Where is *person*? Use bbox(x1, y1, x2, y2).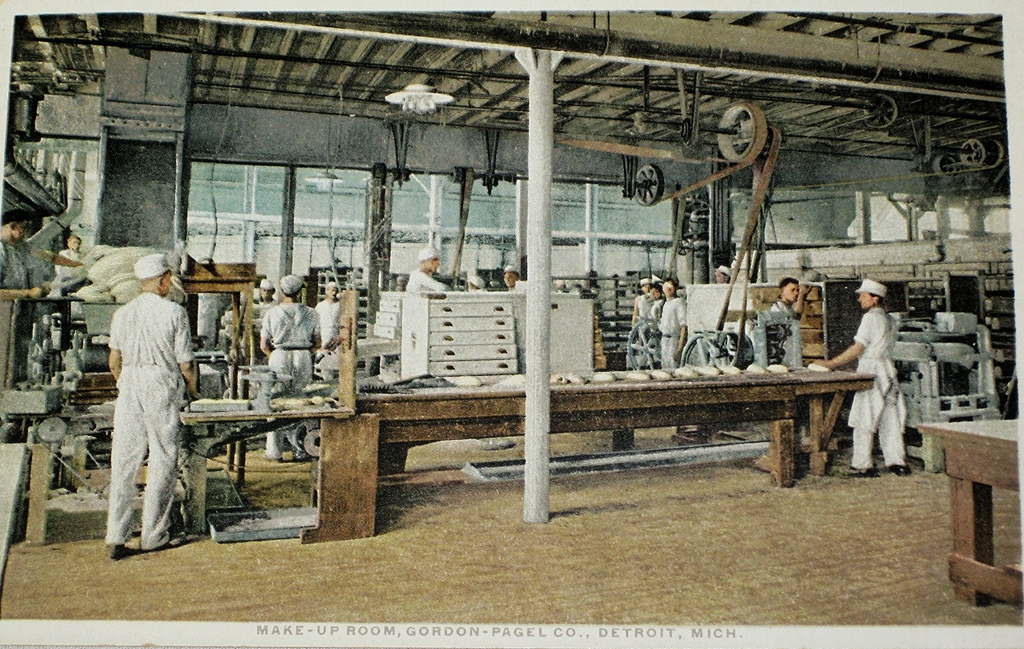
bbox(762, 279, 806, 374).
